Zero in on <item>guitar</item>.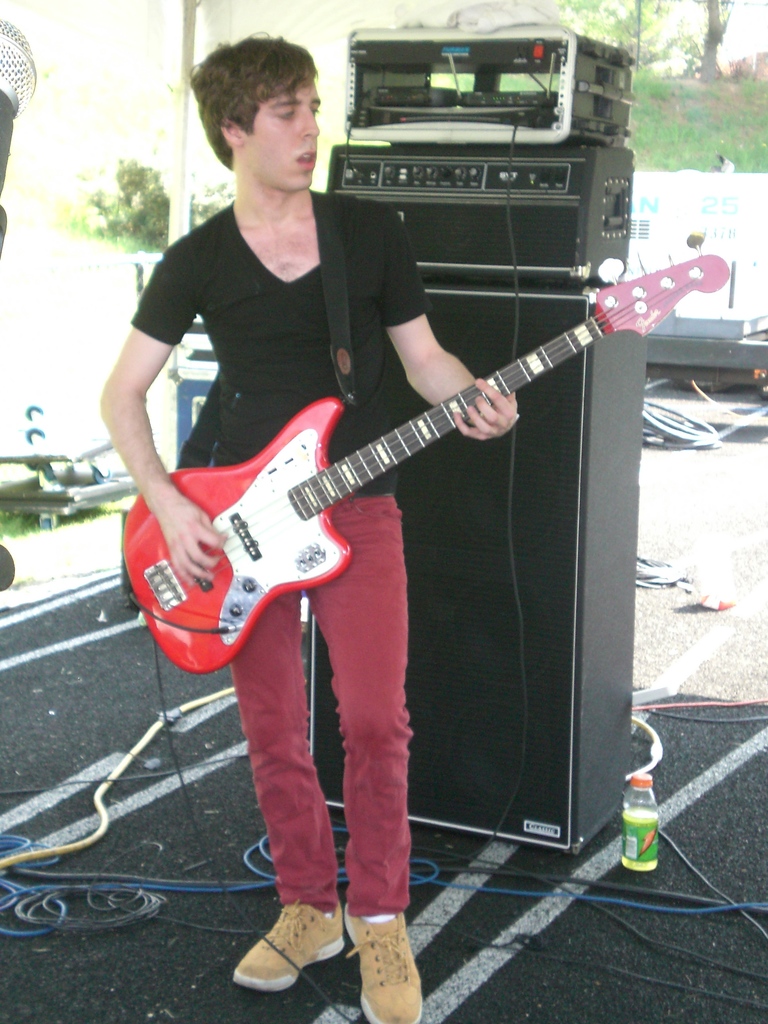
Zeroed in: BBox(110, 275, 665, 668).
